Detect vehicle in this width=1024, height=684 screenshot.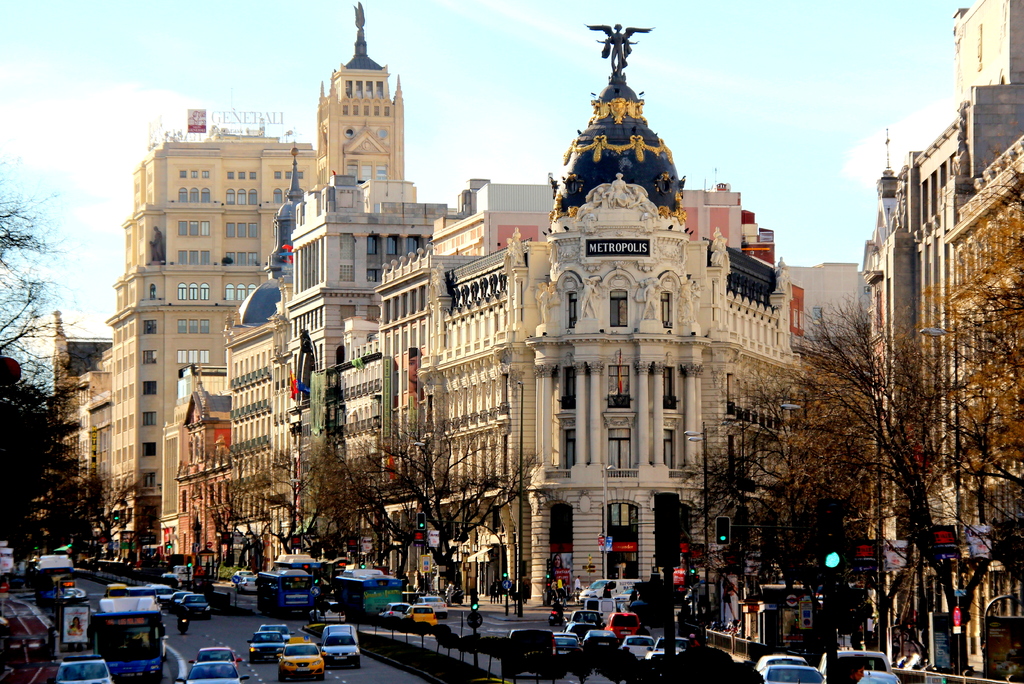
Detection: (248, 633, 283, 662).
